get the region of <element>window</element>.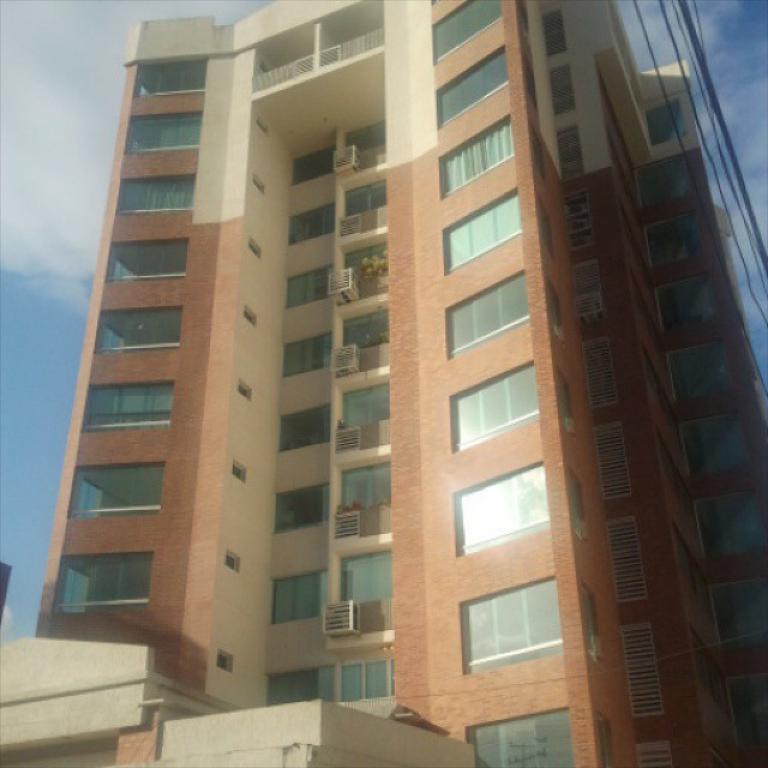
x1=259, y1=115, x2=272, y2=127.
